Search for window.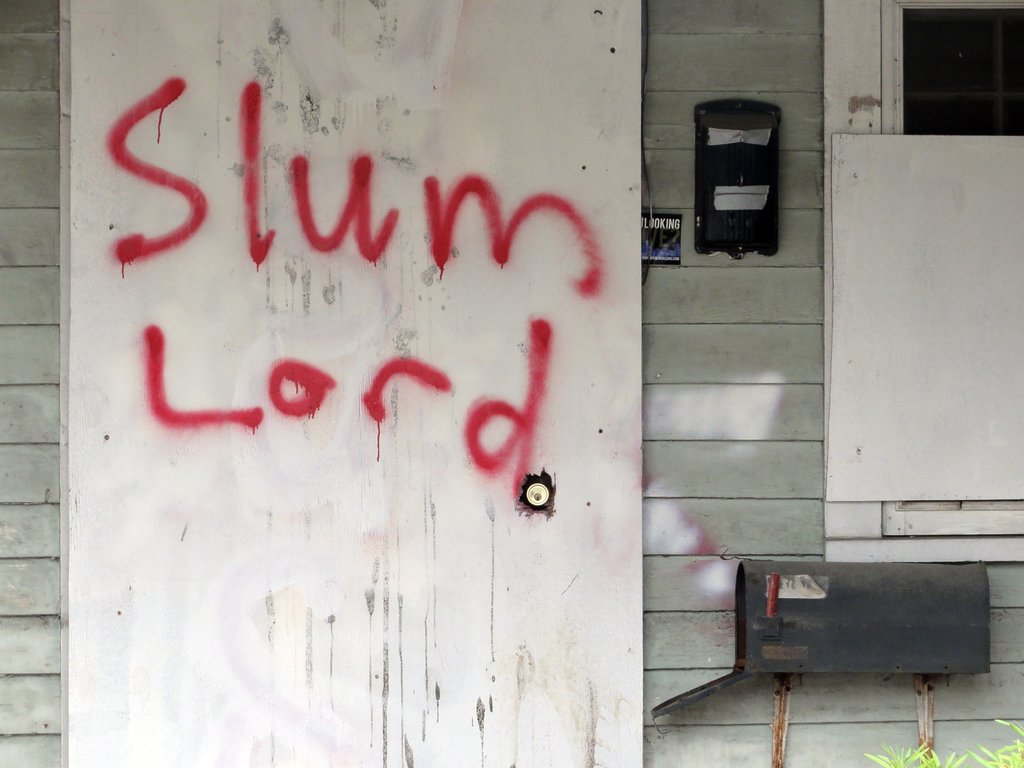
Found at {"x1": 845, "y1": 13, "x2": 1023, "y2": 133}.
